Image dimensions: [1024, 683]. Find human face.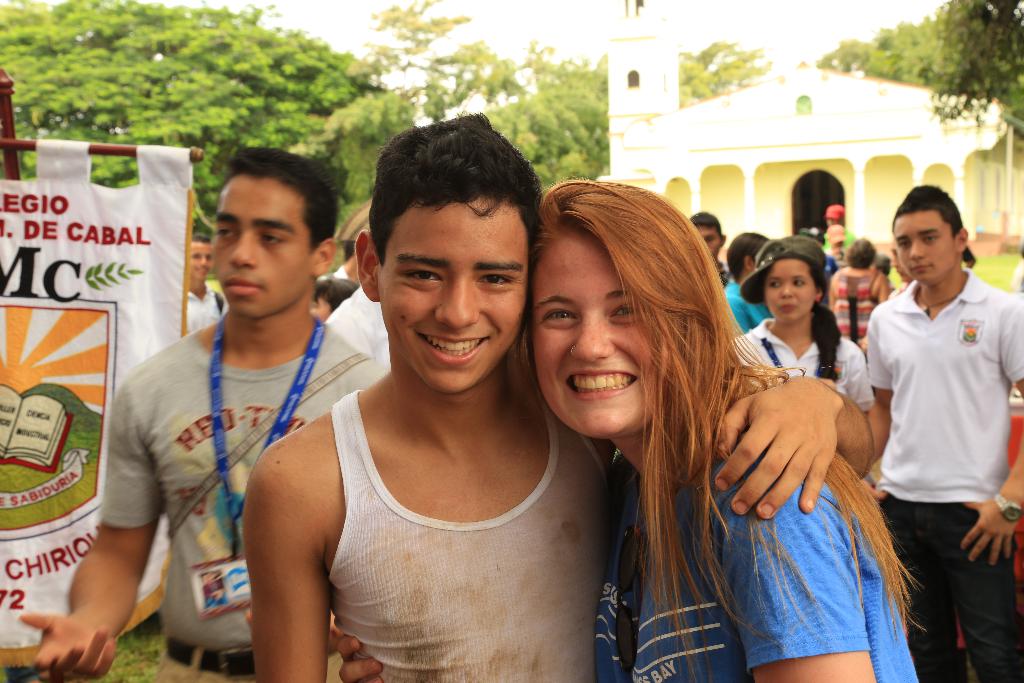
(765,252,814,323).
